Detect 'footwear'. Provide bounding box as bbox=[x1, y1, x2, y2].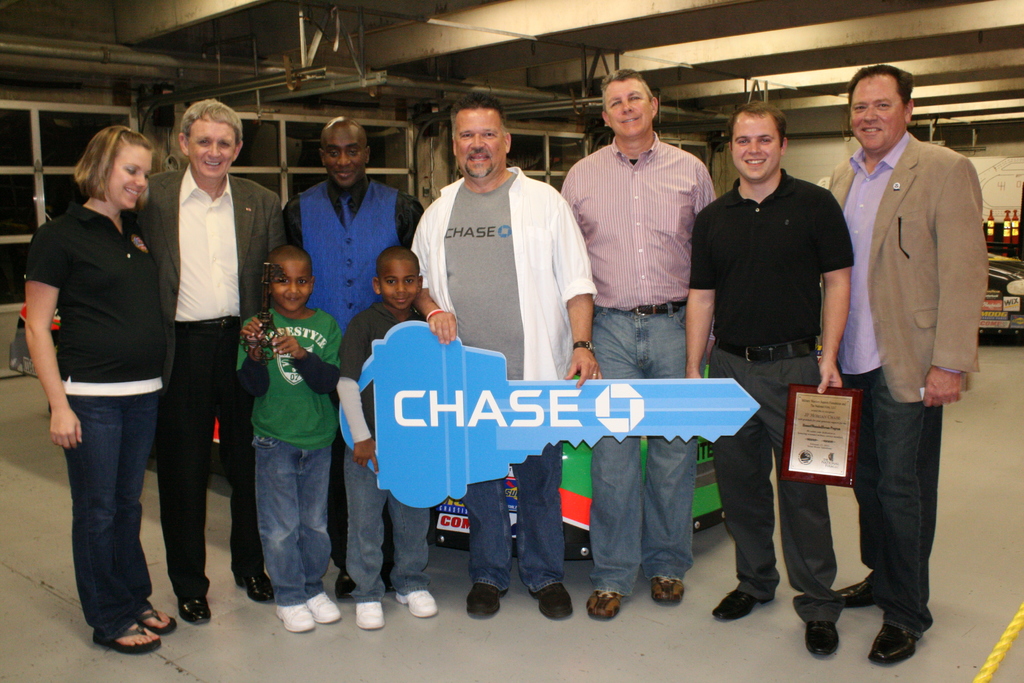
bbox=[353, 600, 389, 633].
